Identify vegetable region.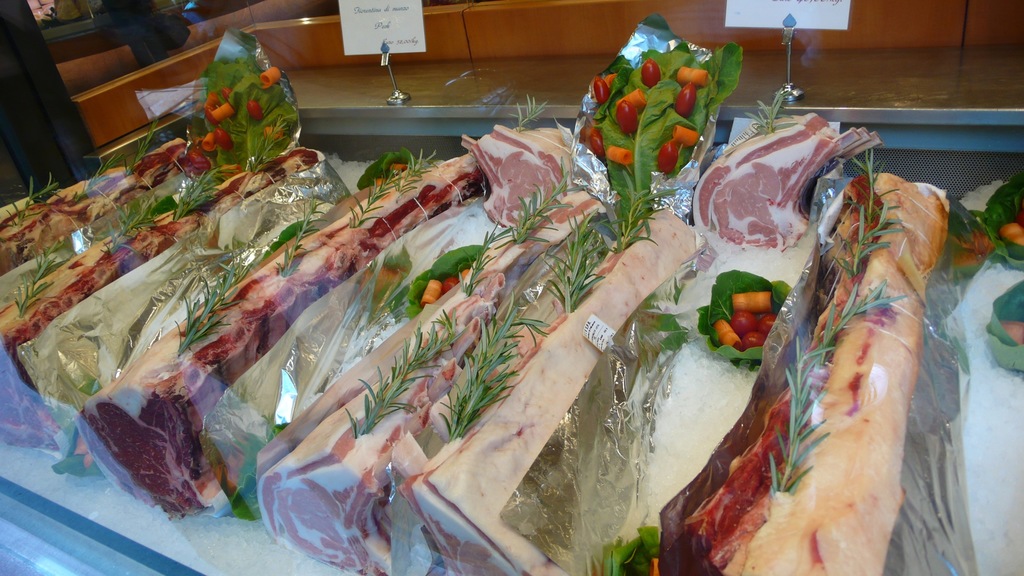
Region: bbox=(652, 137, 679, 172).
